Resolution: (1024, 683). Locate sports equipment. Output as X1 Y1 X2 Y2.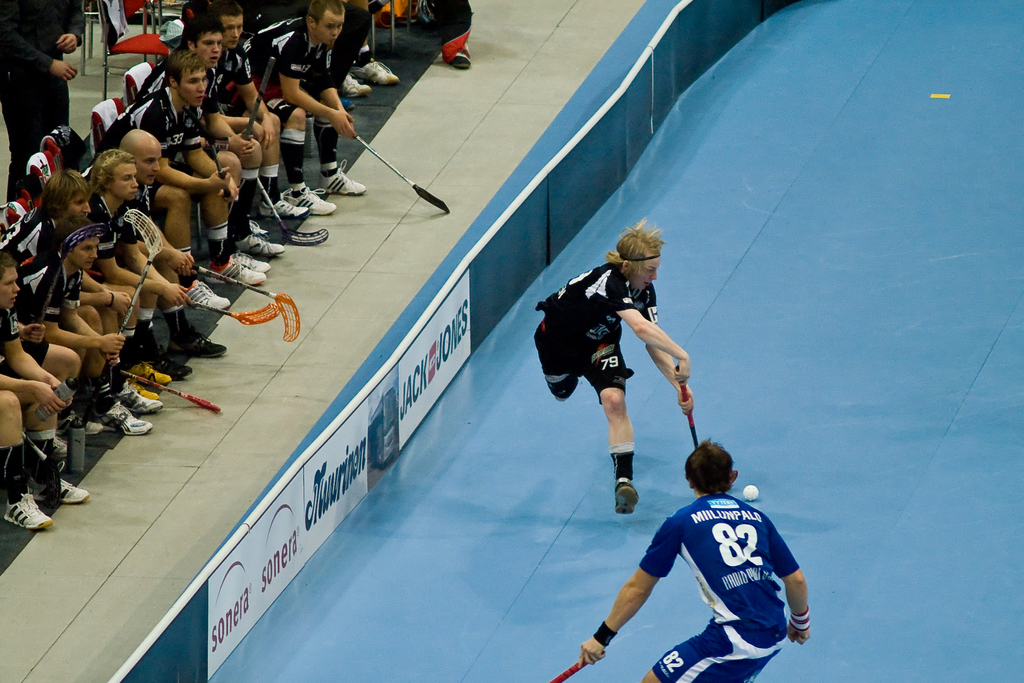
257 192 305 219.
